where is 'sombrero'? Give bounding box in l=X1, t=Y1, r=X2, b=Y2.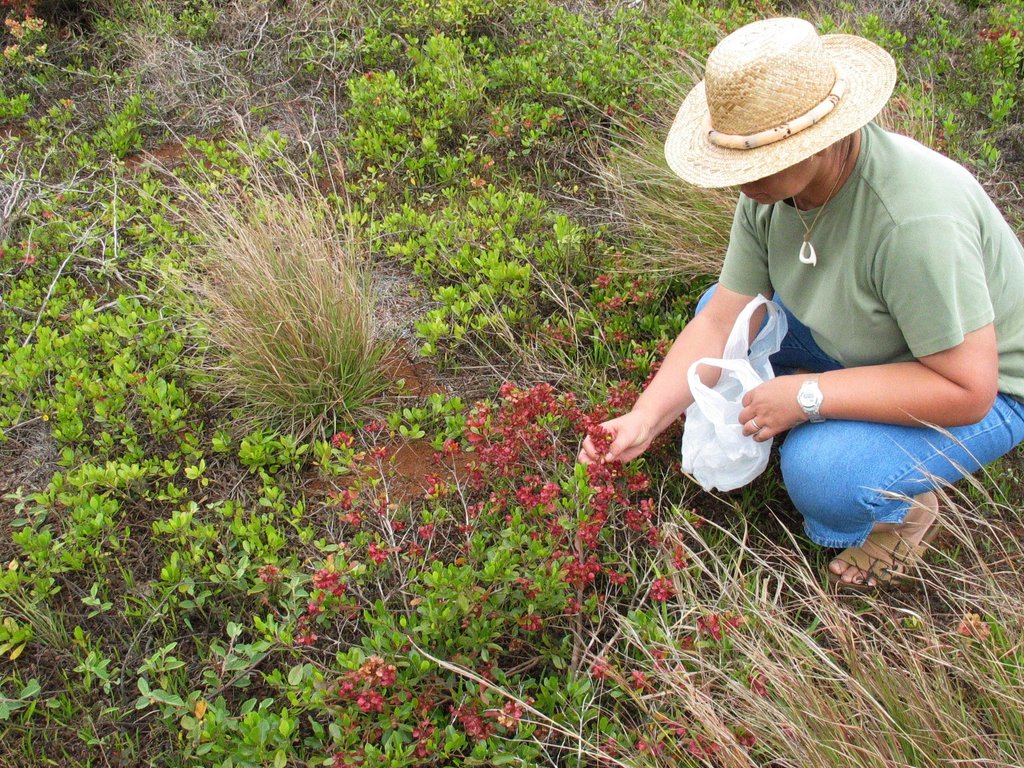
l=679, t=32, r=904, b=228.
